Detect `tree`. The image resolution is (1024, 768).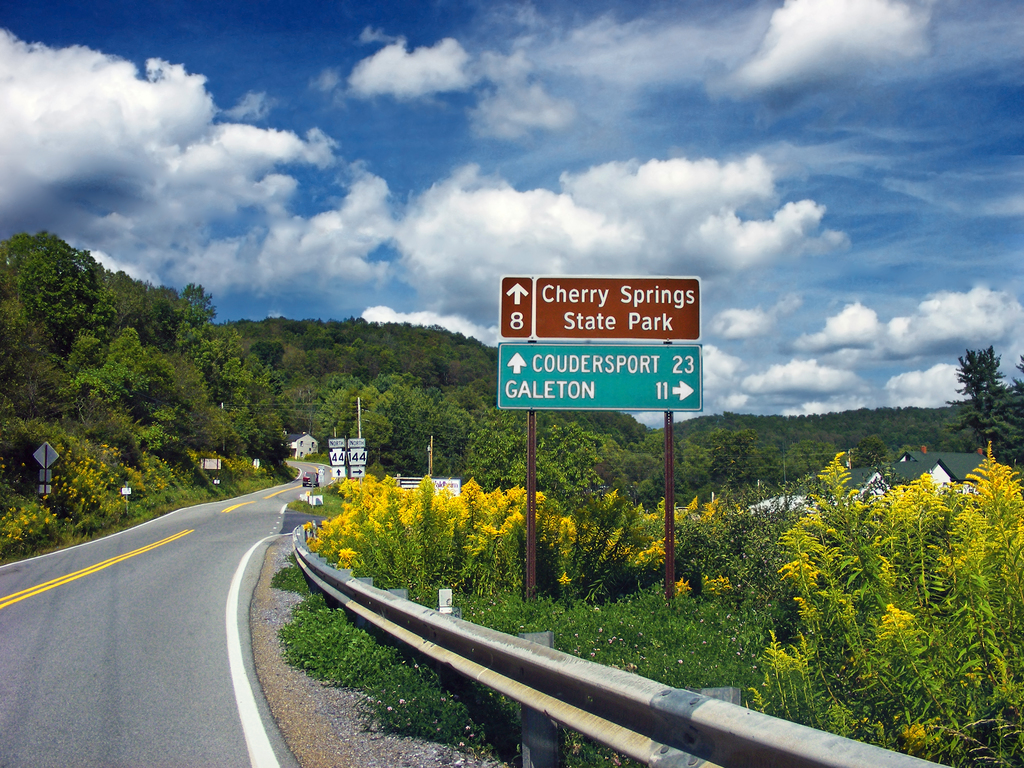
bbox(934, 346, 1021, 467).
